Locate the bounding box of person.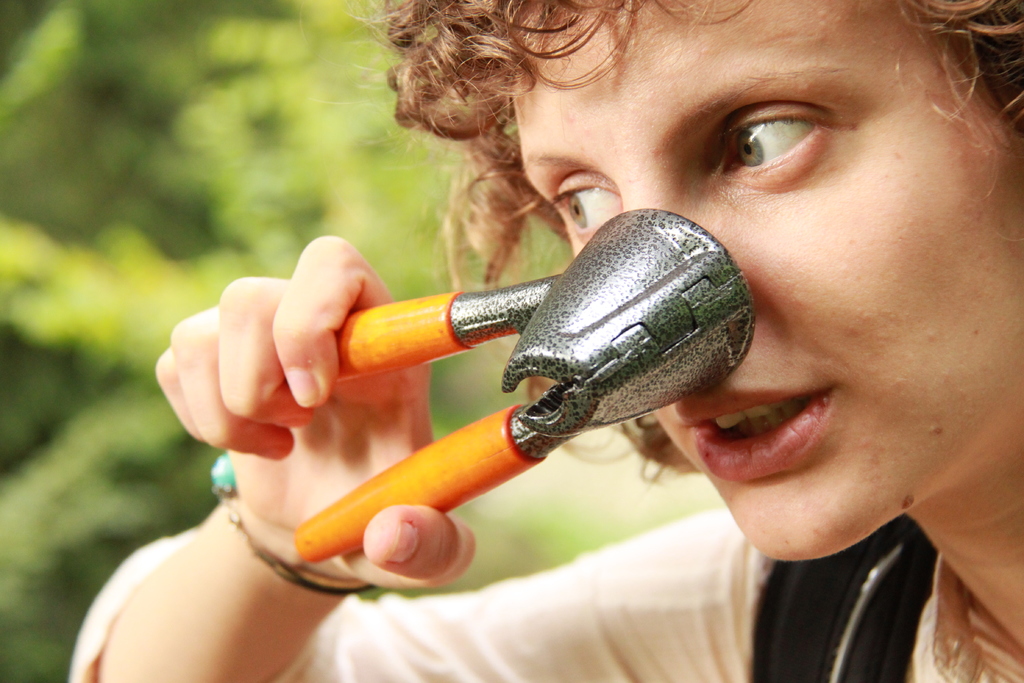
Bounding box: l=71, t=0, r=1023, b=682.
